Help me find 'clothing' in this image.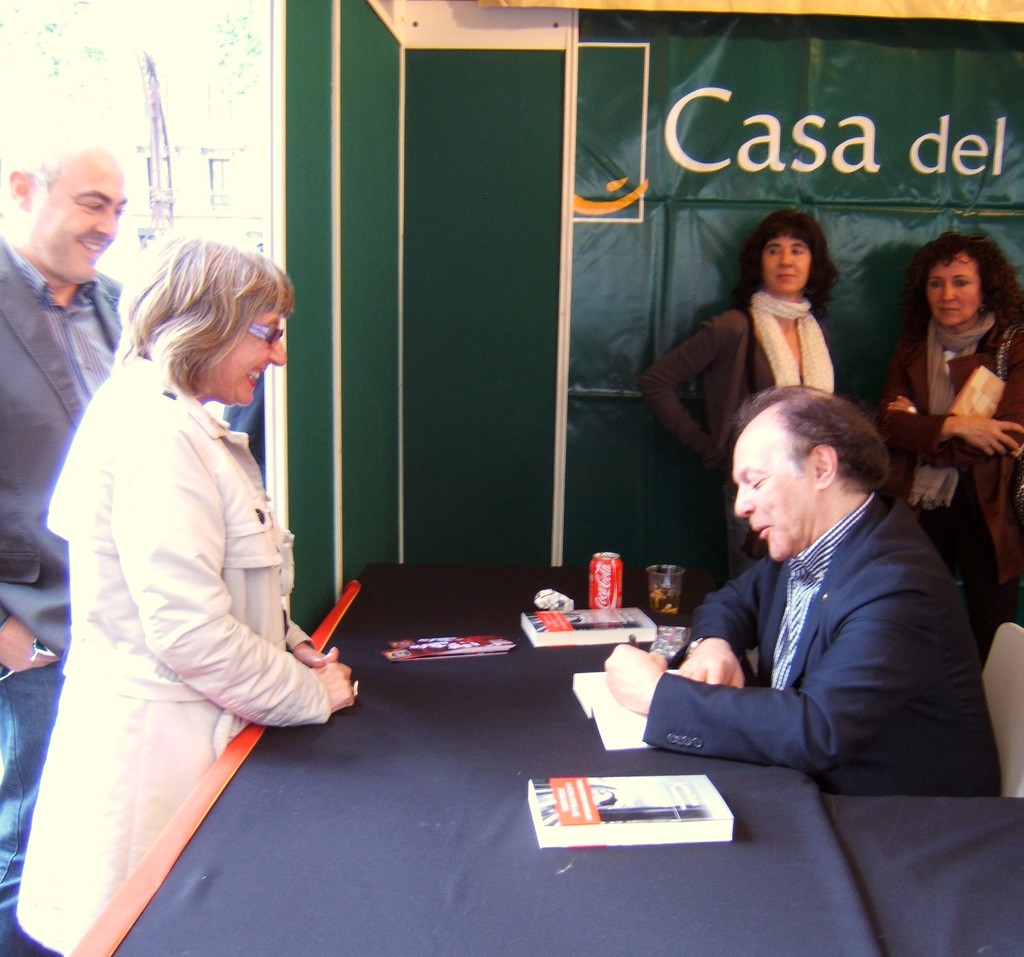
Found it: rect(14, 349, 333, 956).
